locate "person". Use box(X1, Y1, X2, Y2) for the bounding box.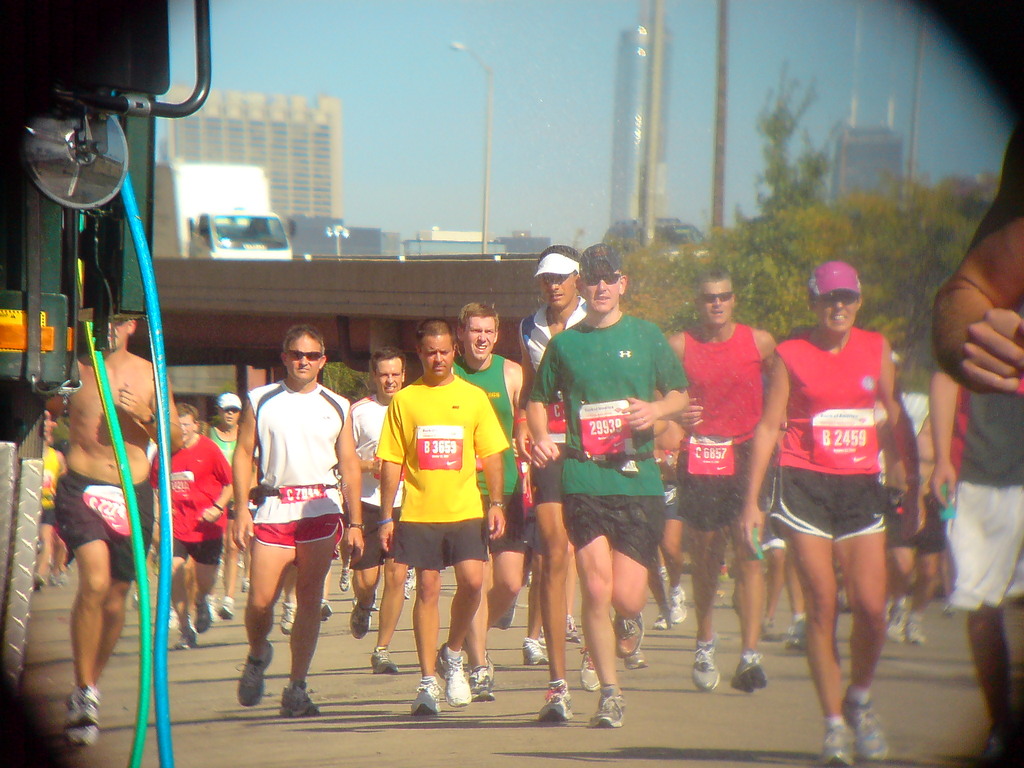
box(932, 109, 1023, 396).
